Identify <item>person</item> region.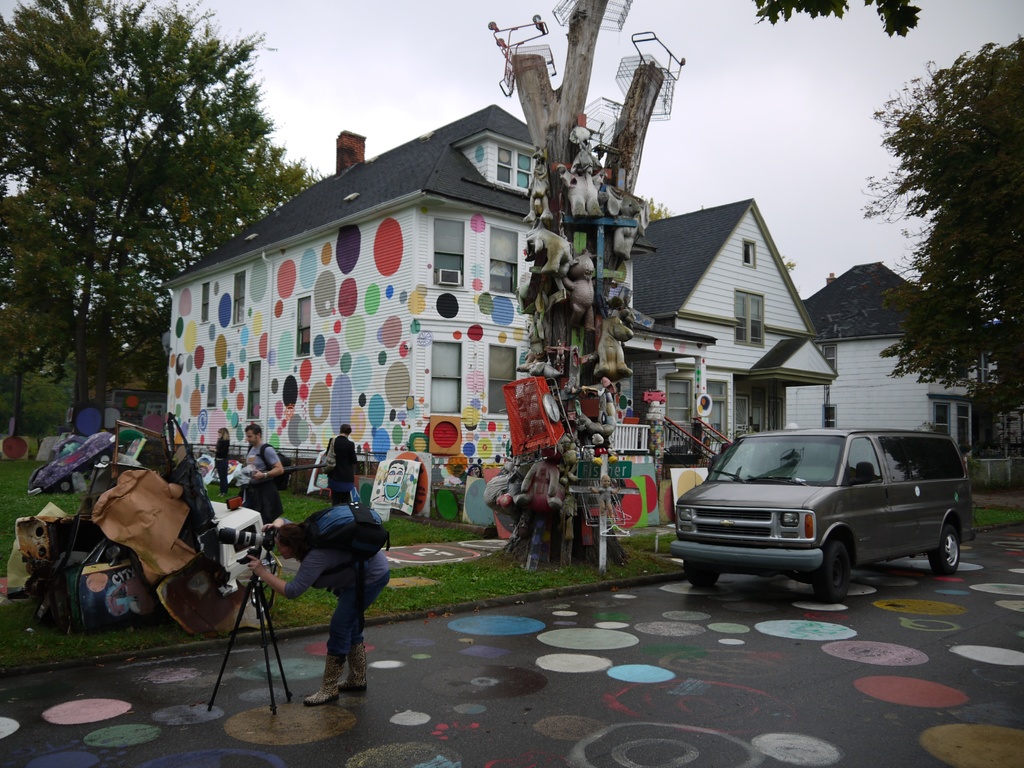
Region: [205, 428, 232, 495].
